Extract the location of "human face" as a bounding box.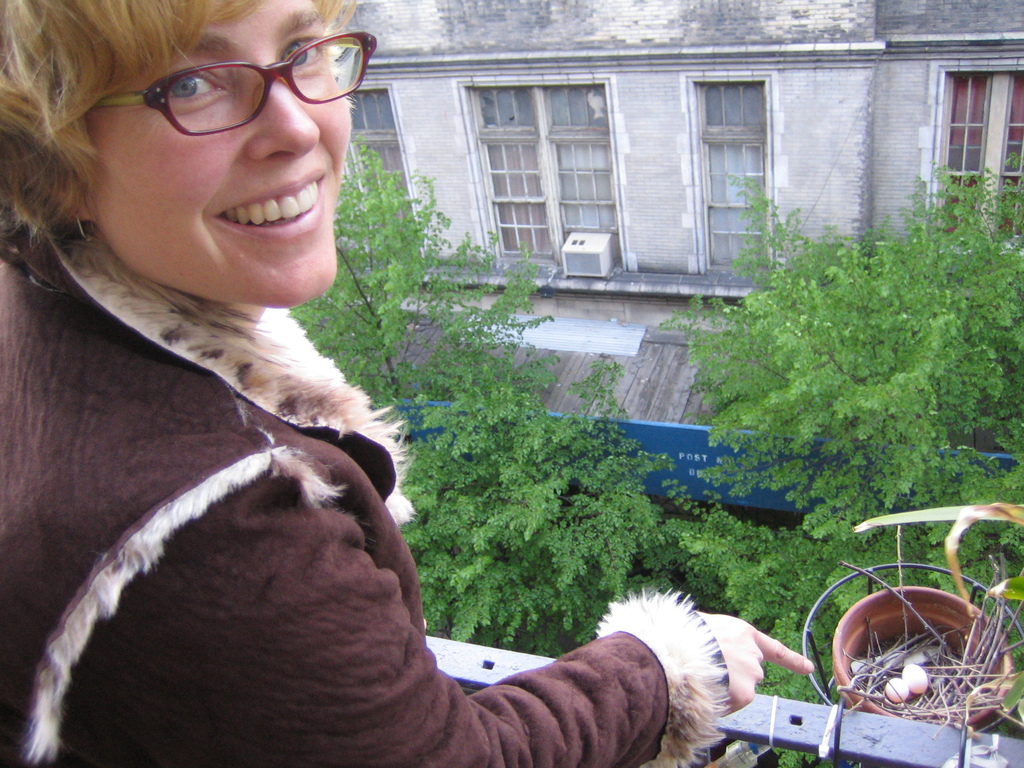
<box>92,0,376,300</box>.
